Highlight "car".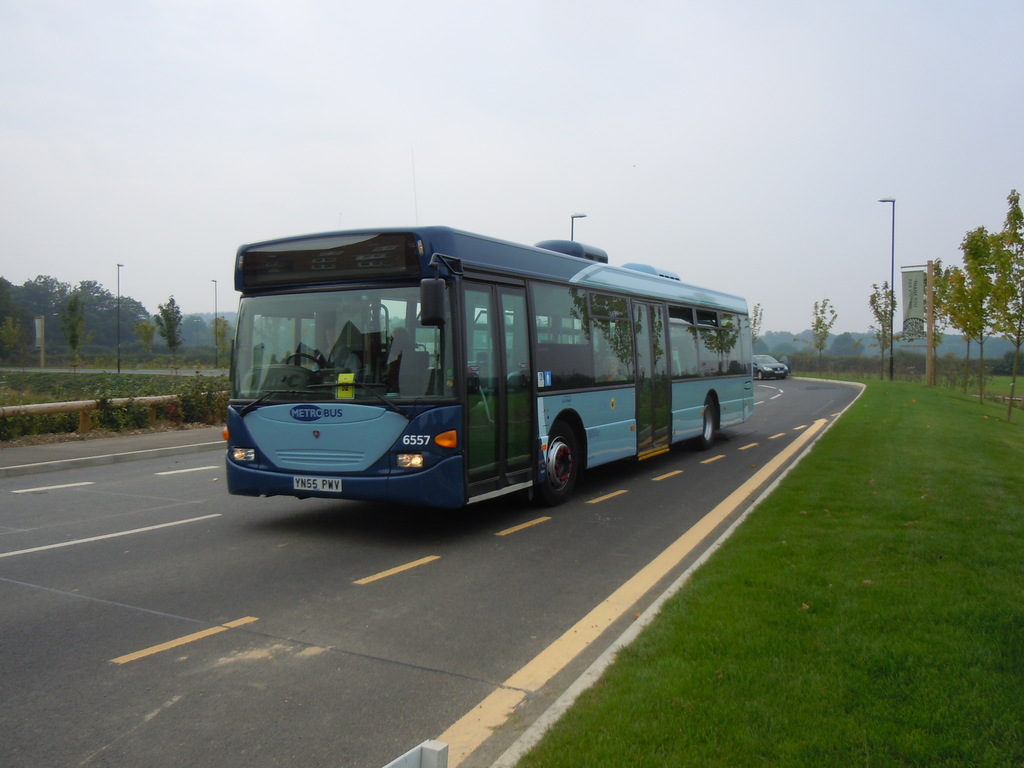
Highlighted region: region(755, 354, 792, 383).
